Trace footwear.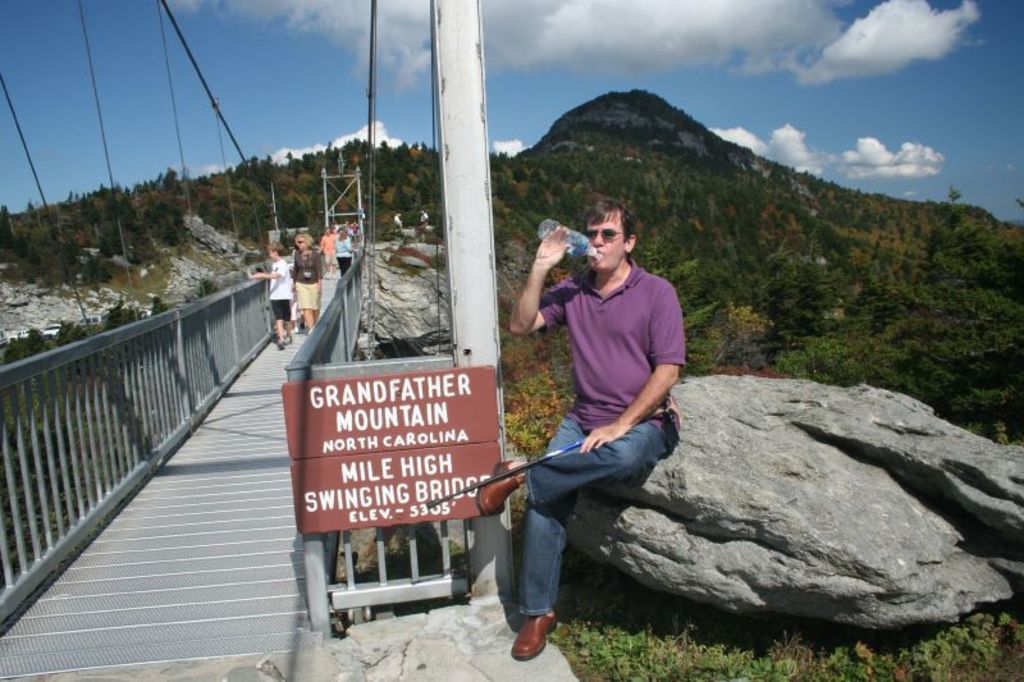
Traced to bbox=[476, 459, 524, 518].
